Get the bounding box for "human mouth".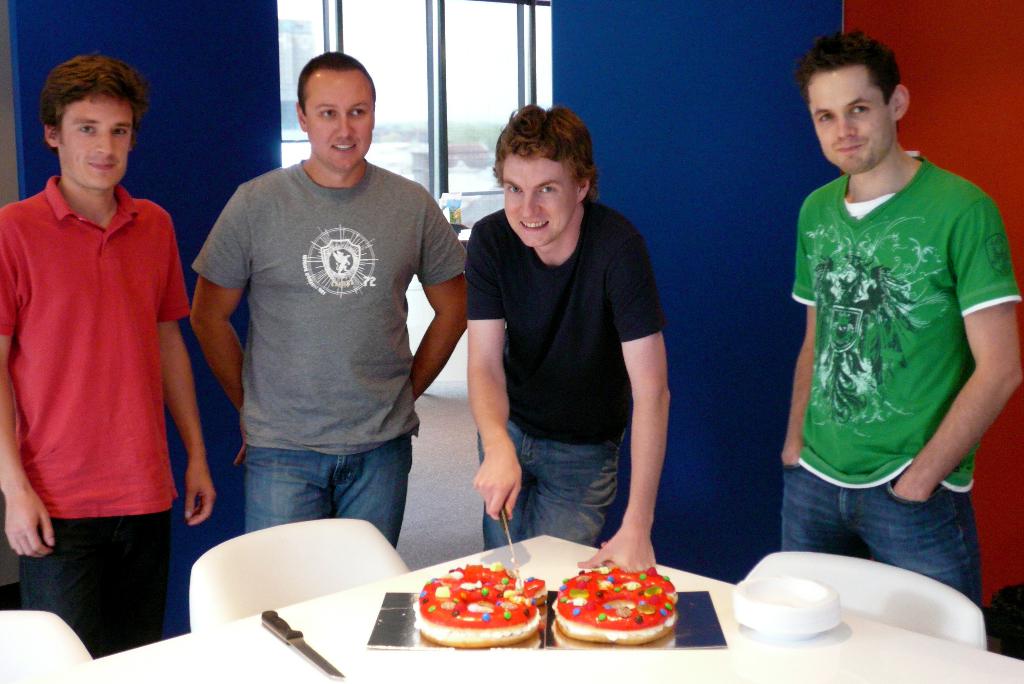
detection(88, 162, 119, 174).
